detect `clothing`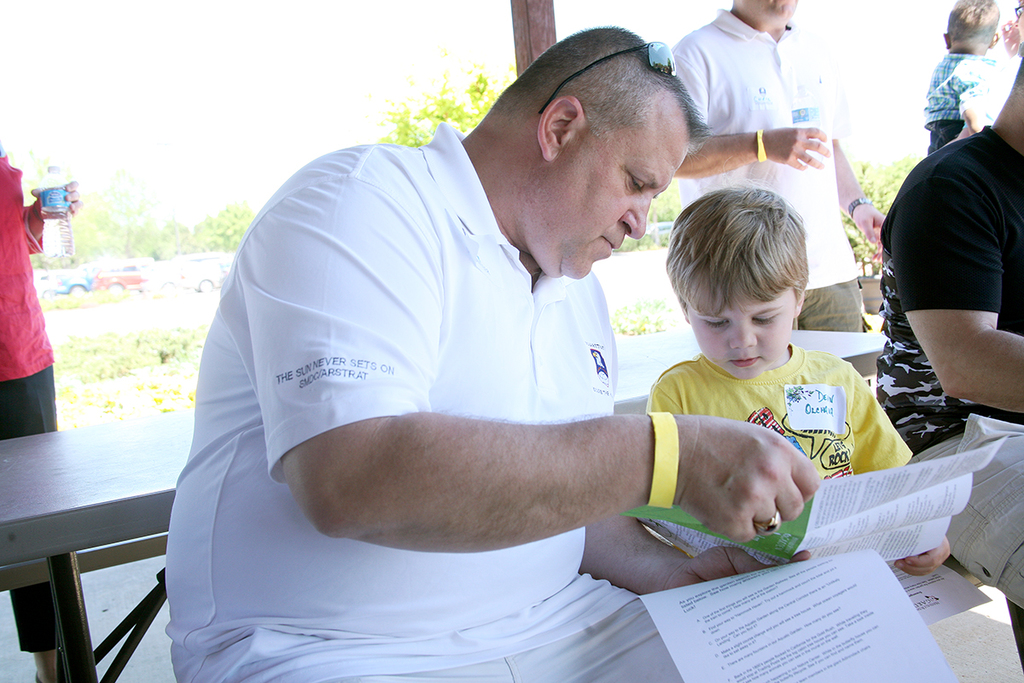
[left=660, top=9, right=883, bottom=380]
